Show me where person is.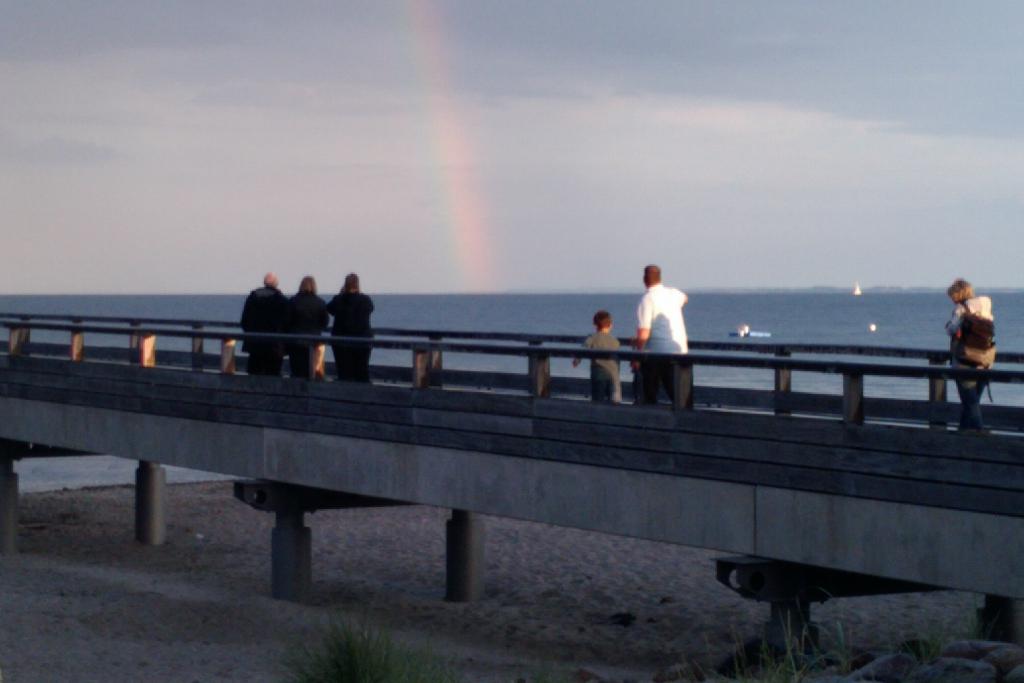
person is at 942/279/995/434.
